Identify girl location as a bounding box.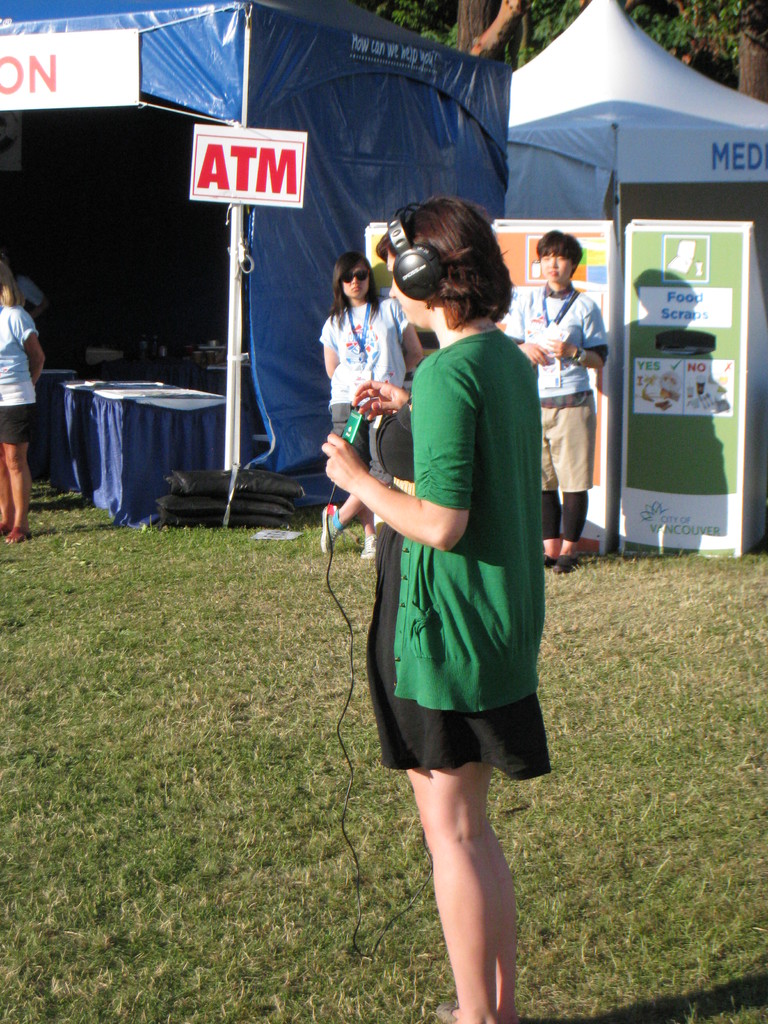
Rect(319, 253, 422, 561).
